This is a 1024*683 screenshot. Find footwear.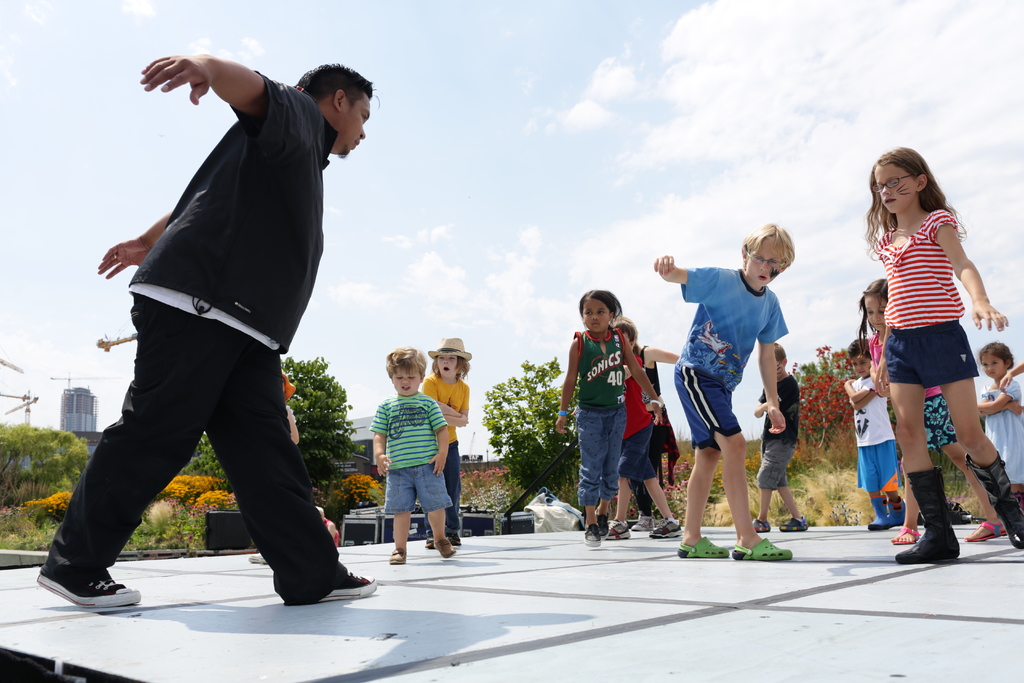
Bounding box: pyautogui.locateOnScreen(433, 543, 460, 557).
